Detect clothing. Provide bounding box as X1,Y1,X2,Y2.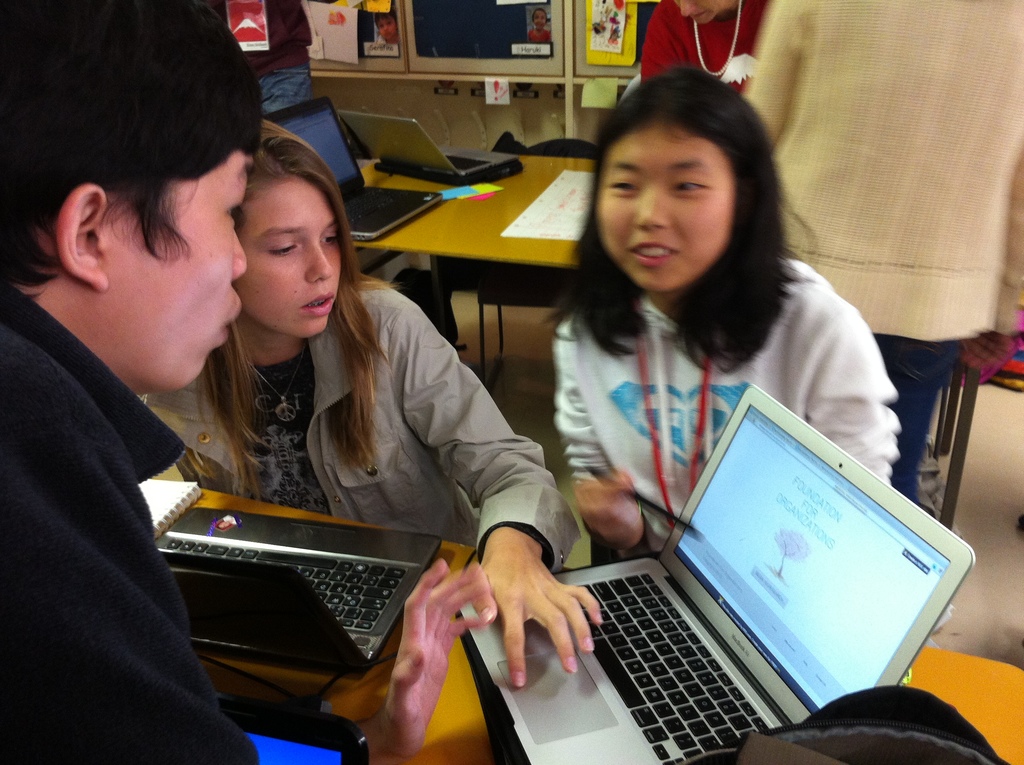
543,270,923,563.
